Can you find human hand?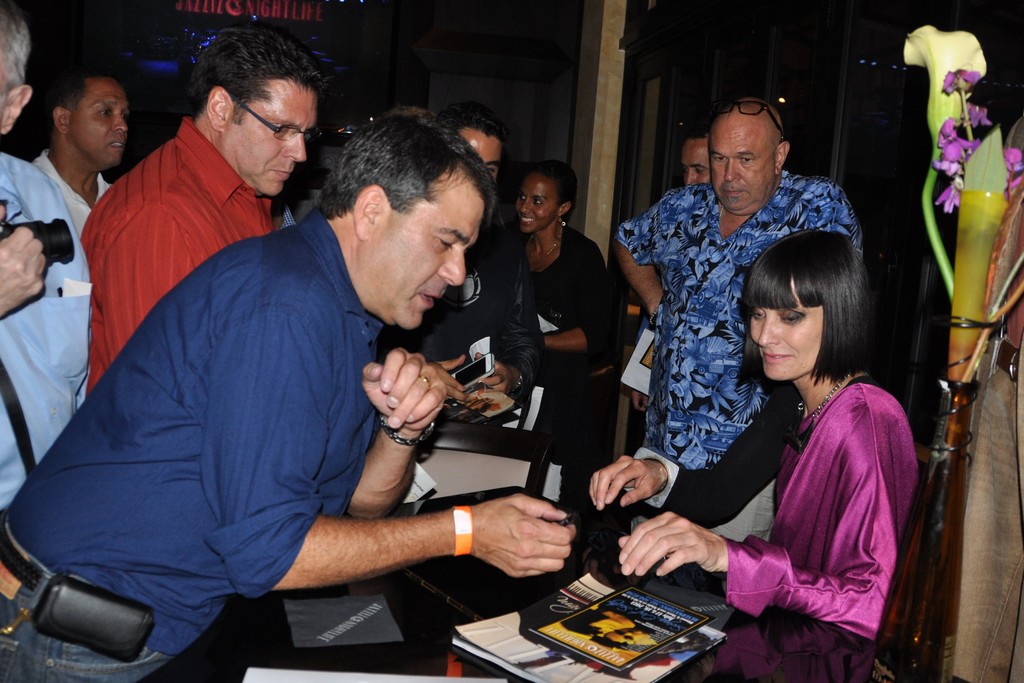
Yes, bounding box: crop(359, 343, 448, 436).
